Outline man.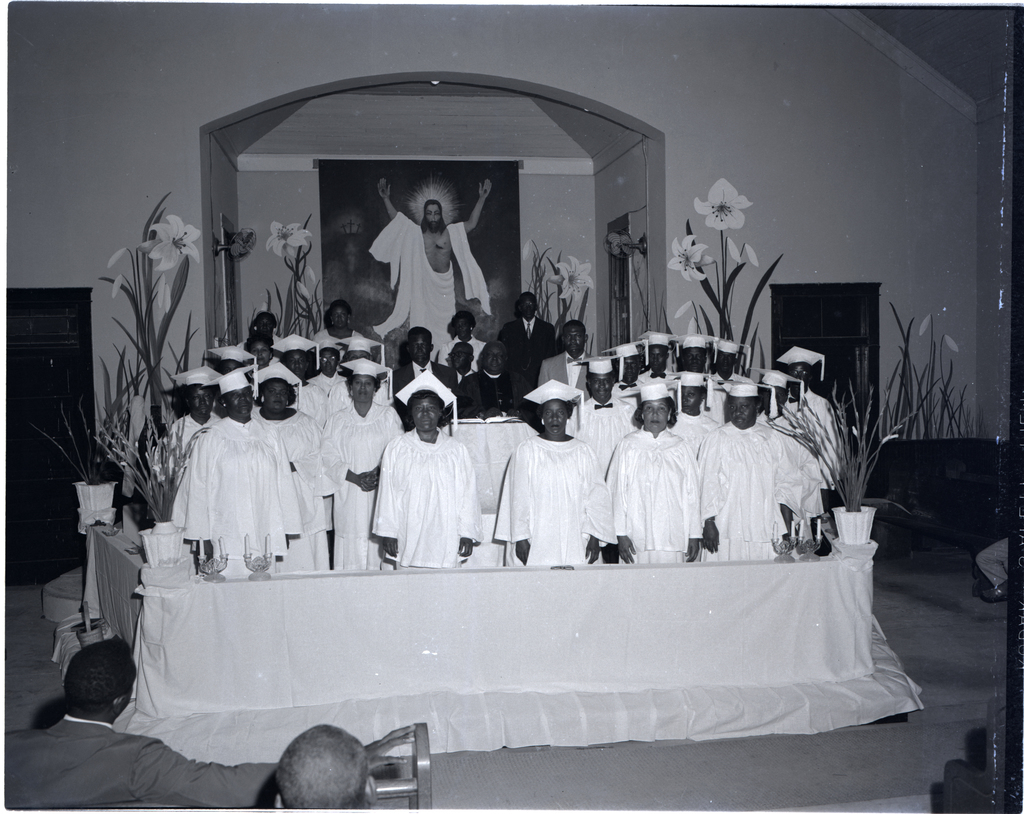
Outline: region(0, 637, 277, 813).
